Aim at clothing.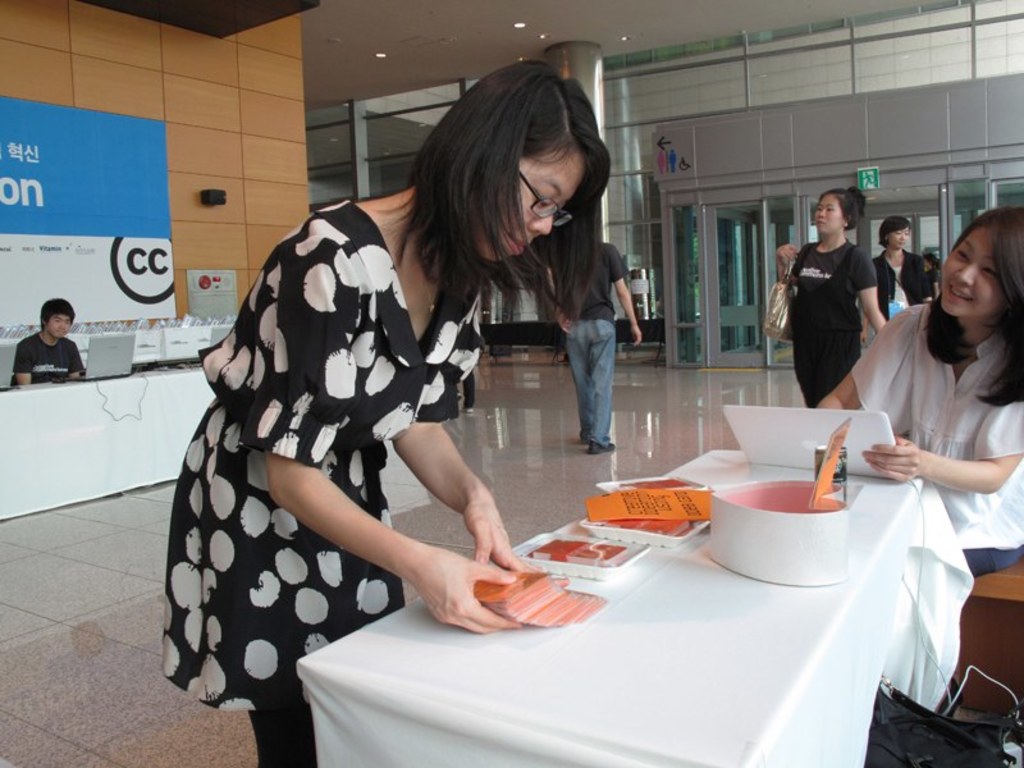
Aimed at detection(545, 233, 636, 443).
